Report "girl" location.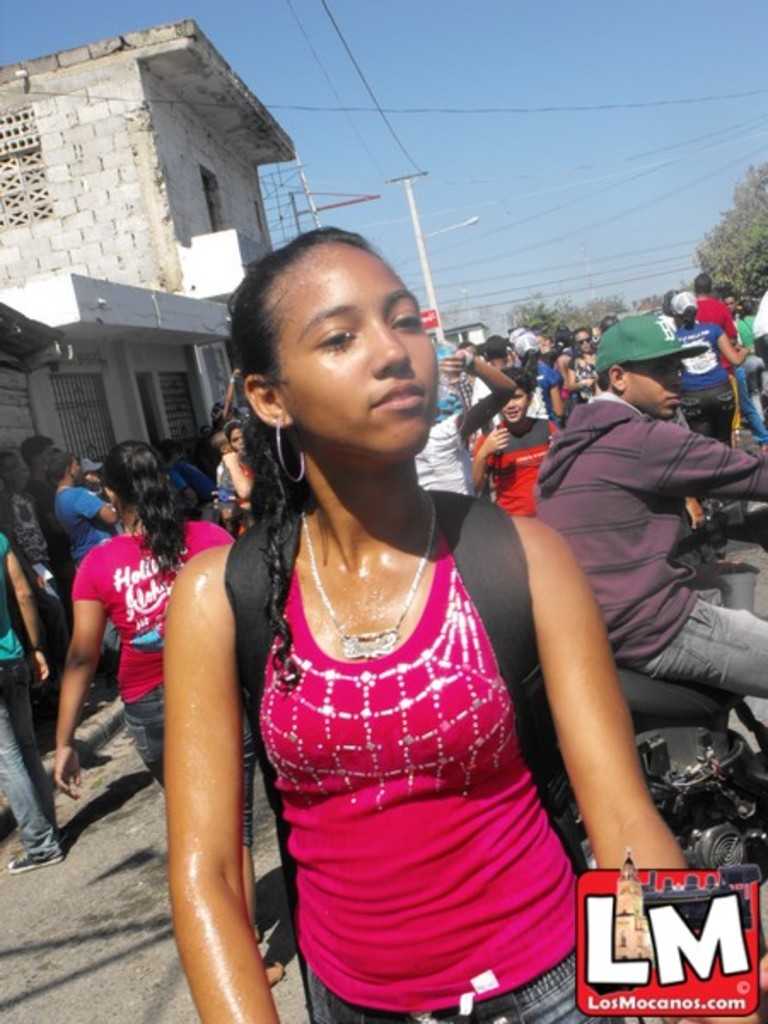
Report: crop(169, 220, 766, 1022).
